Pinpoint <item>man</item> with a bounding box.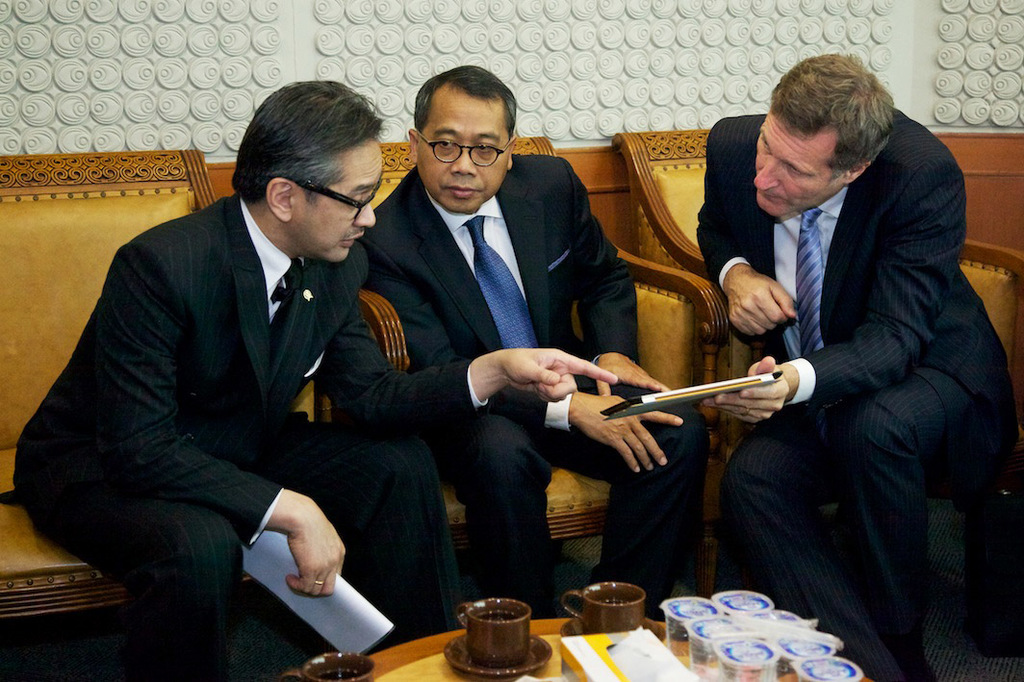
l=34, t=85, r=452, b=659.
